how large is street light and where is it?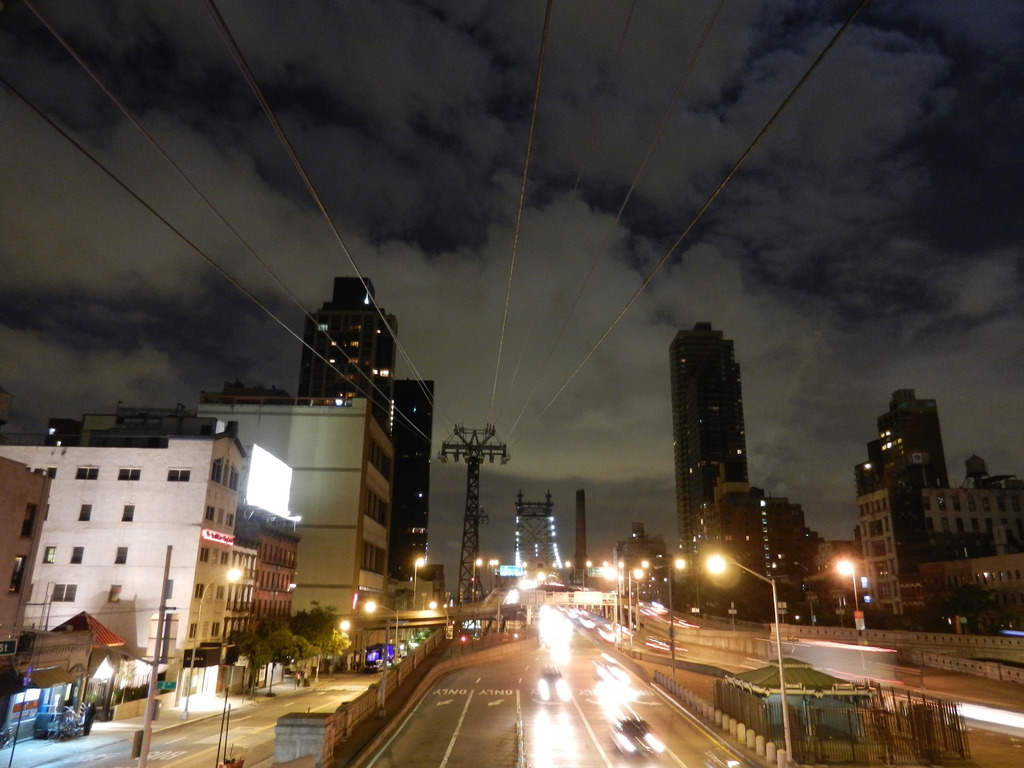
Bounding box: box(599, 571, 642, 627).
